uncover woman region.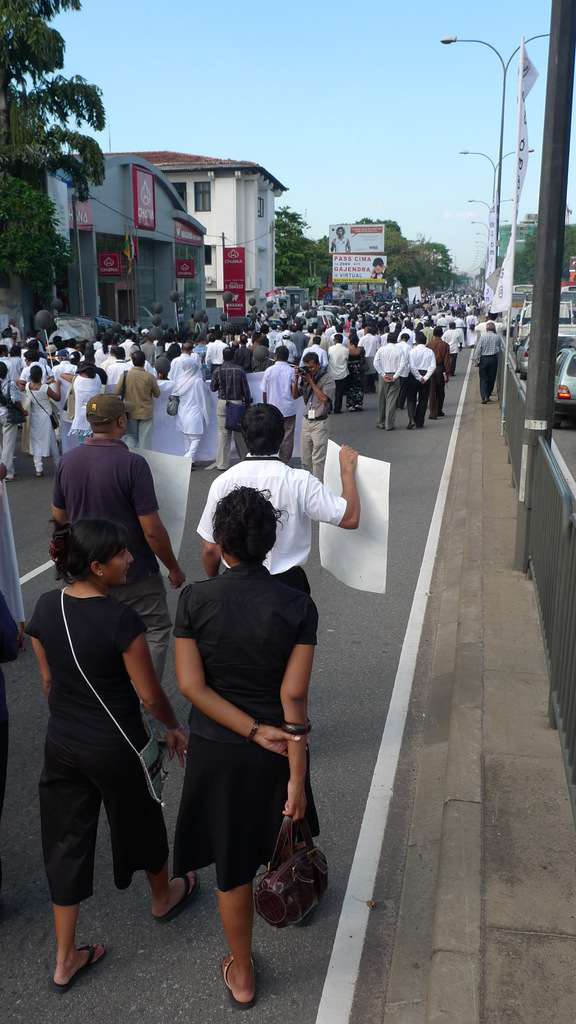
Uncovered: (26,515,197,989).
